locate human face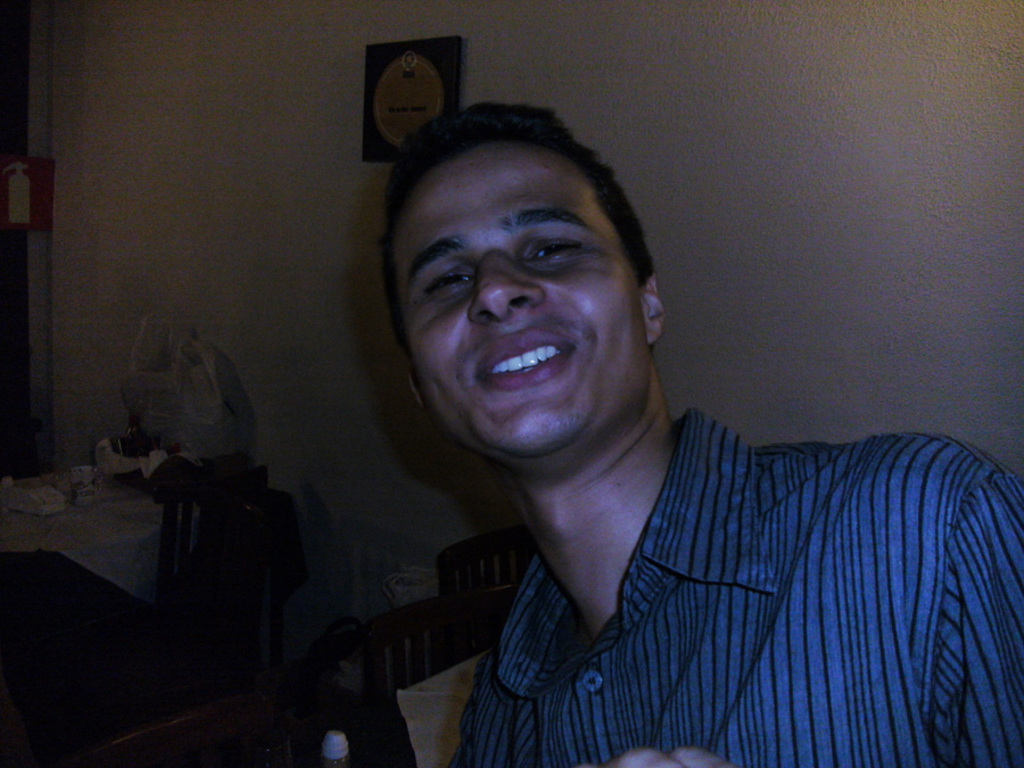
[x1=380, y1=113, x2=660, y2=461]
